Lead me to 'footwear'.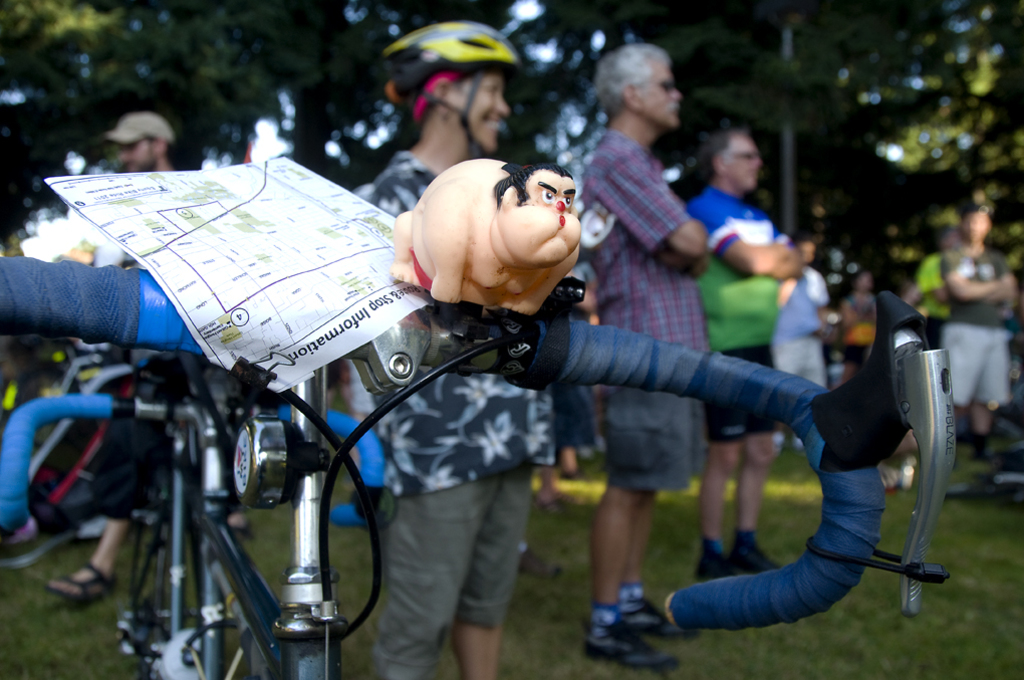
Lead to 693 543 745 585.
